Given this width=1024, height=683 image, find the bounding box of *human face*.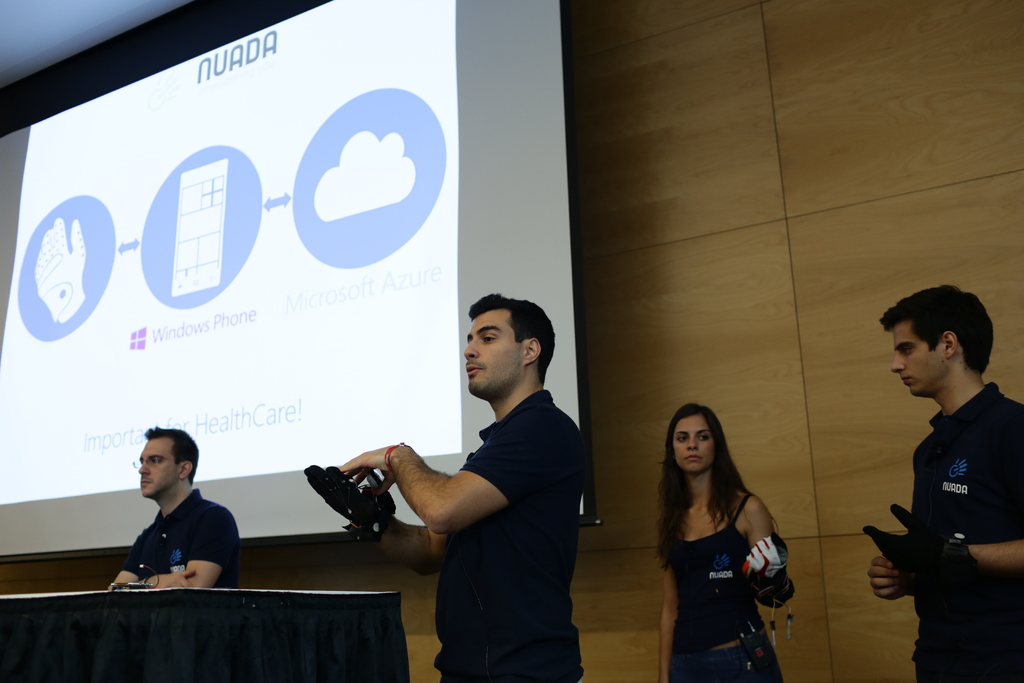
left=889, top=327, right=945, bottom=395.
